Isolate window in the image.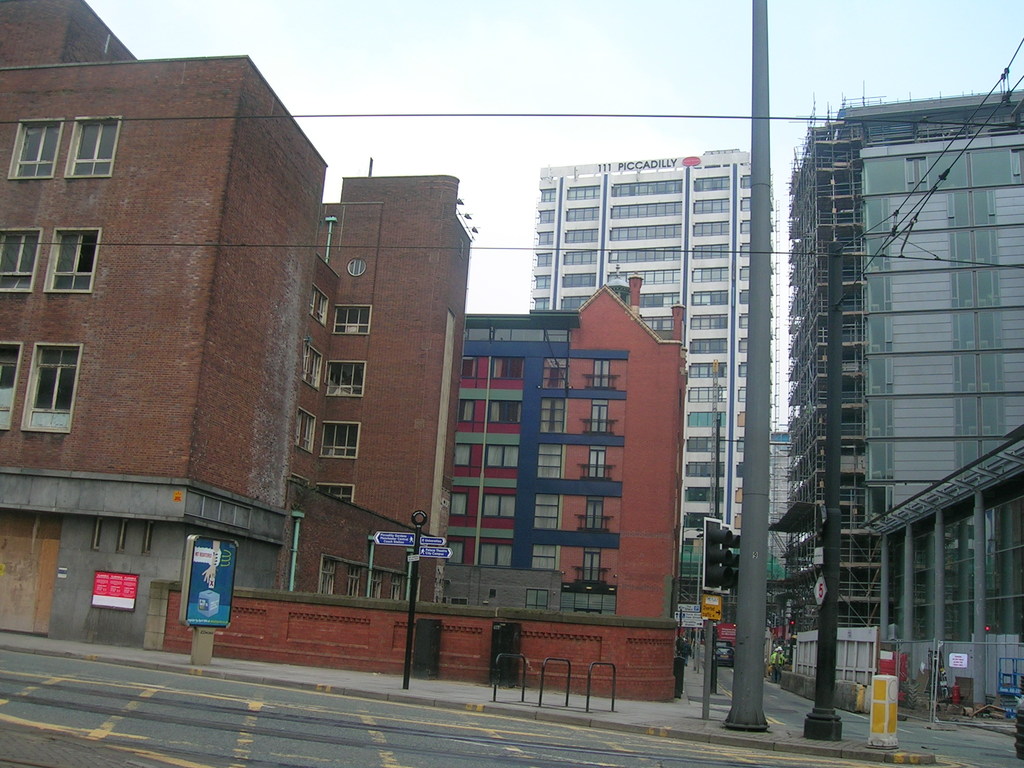
Isolated region: locate(528, 589, 545, 614).
